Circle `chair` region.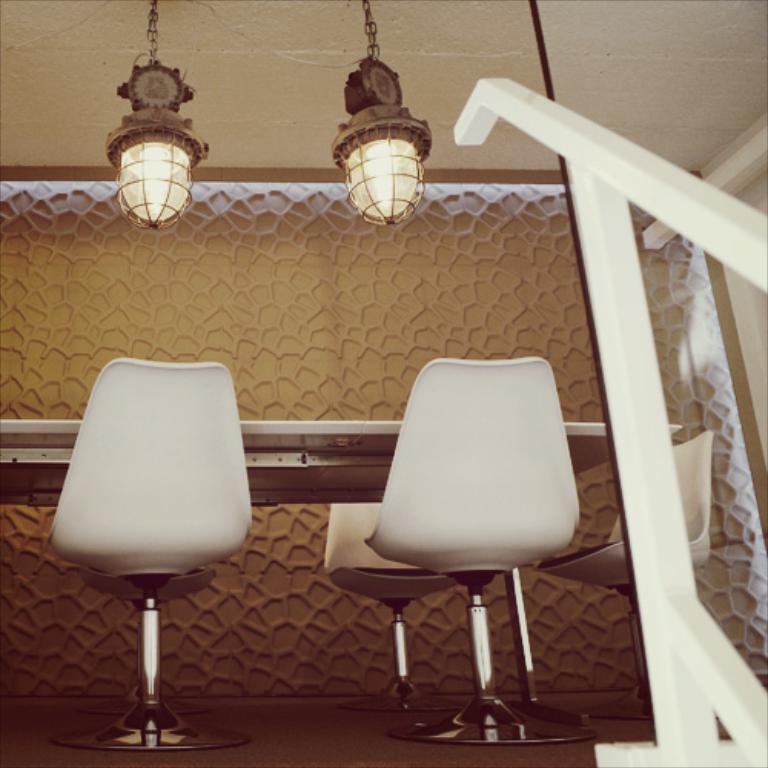
Region: (316,501,465,711).
